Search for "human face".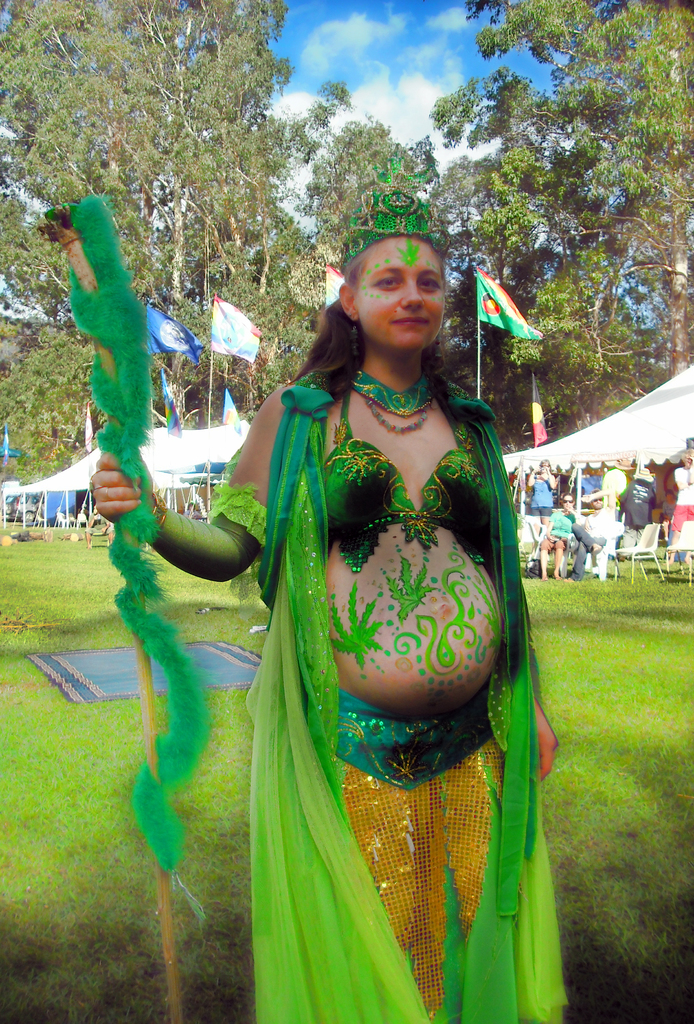
Found at [352, 236, 445, 351].
